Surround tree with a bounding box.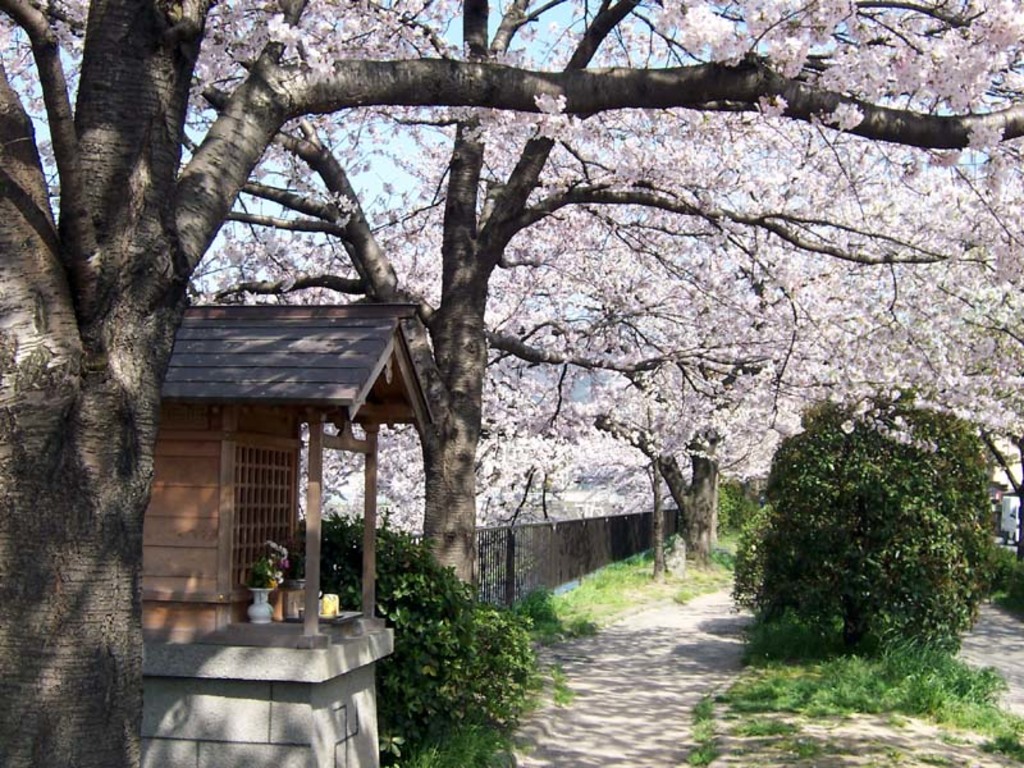
box(0, 0, 1023, 767).
